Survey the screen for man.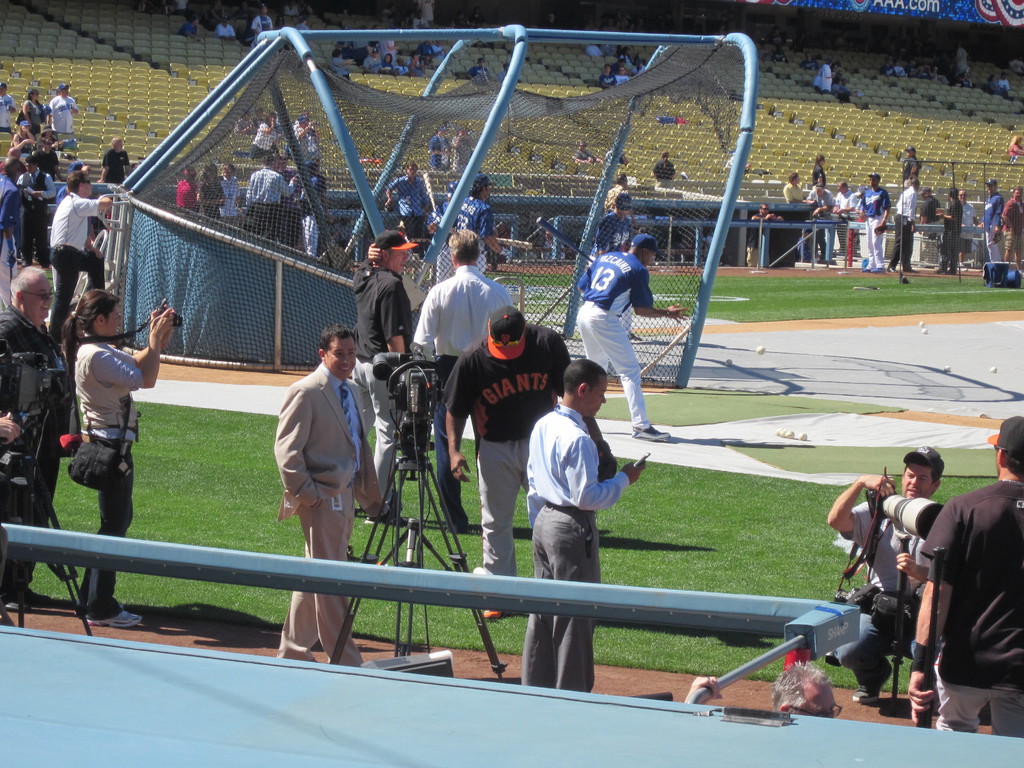
Survey found: [17, 152, 58, 269].
